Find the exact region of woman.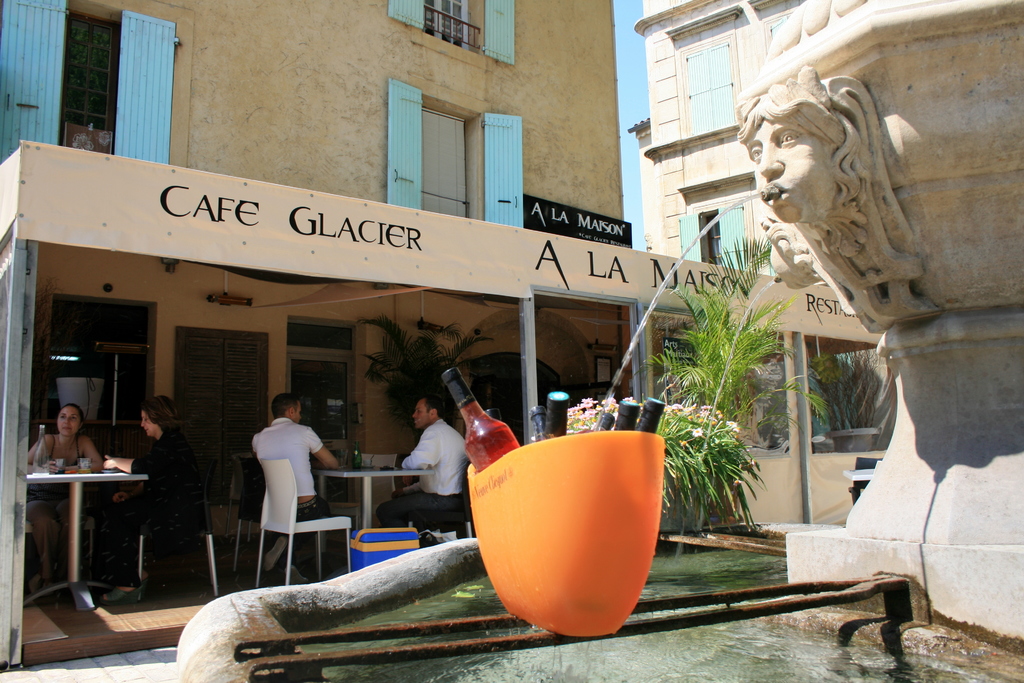
Exact region: (left=99, top=395, right=195, bottom=607).
